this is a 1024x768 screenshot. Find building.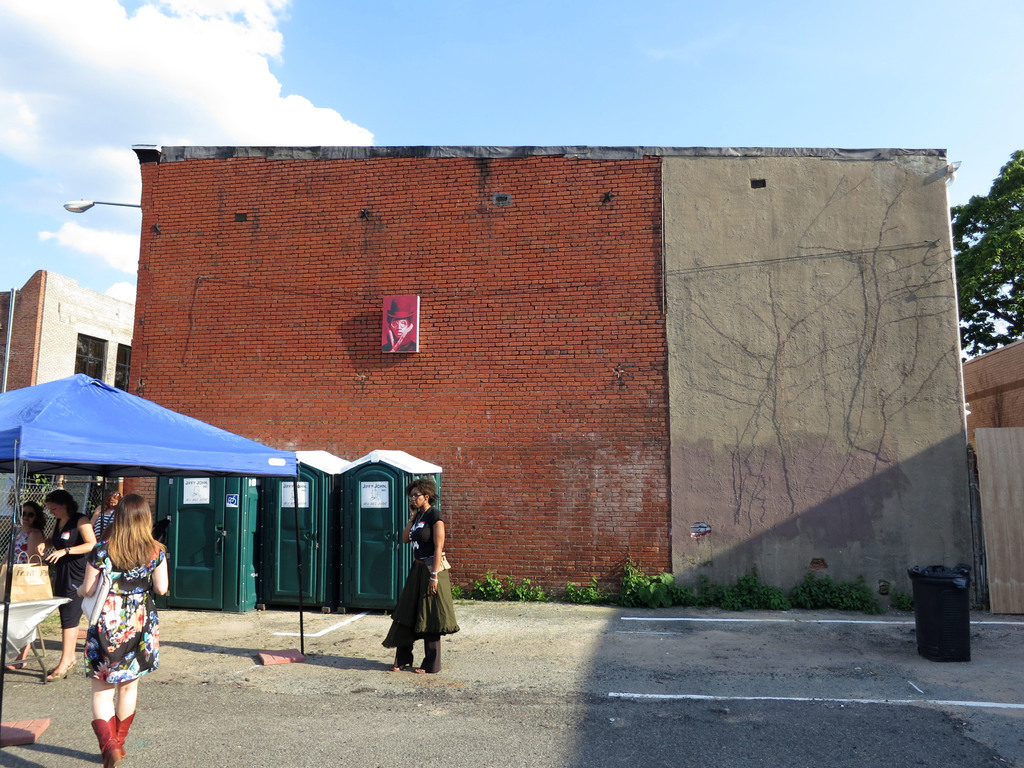
Bounding box: <region>956, 339, 1023, 452</region>.
